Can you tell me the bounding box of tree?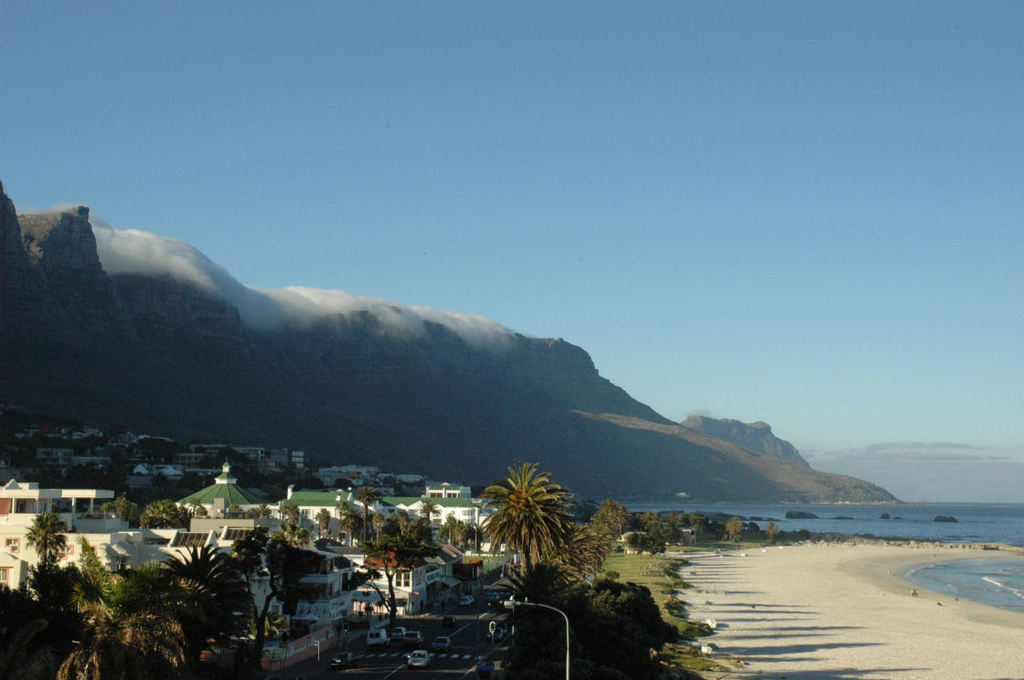
[left=629, top=512, right=661, bottom=526].
